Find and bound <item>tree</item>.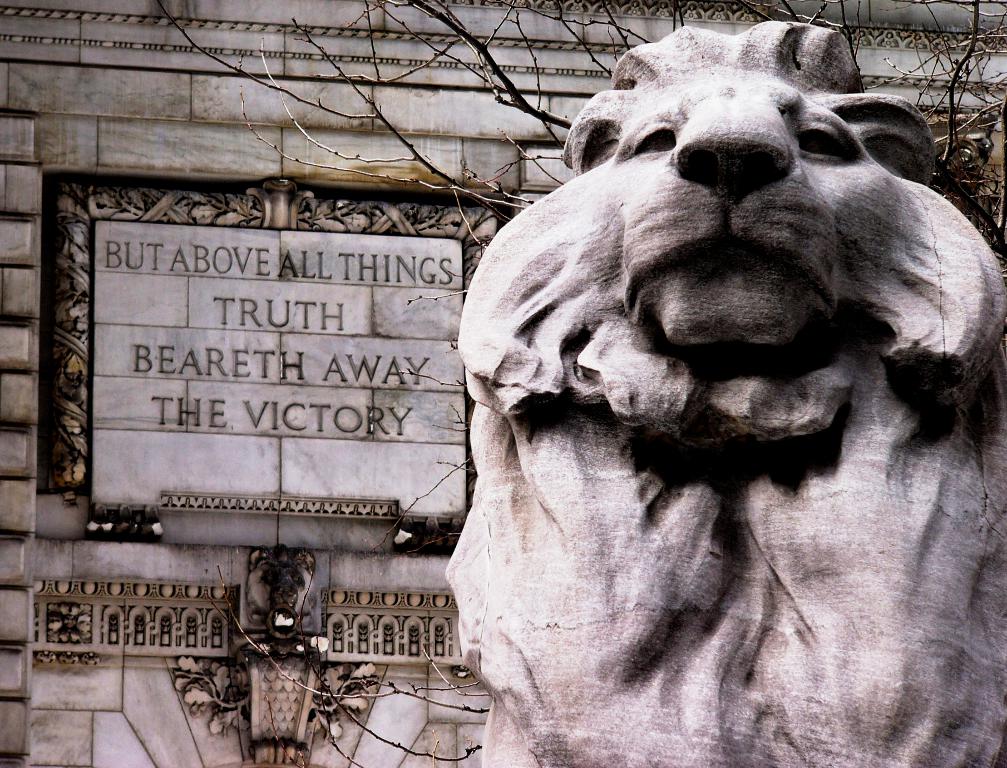
Bound: [151,0,1006,767].
